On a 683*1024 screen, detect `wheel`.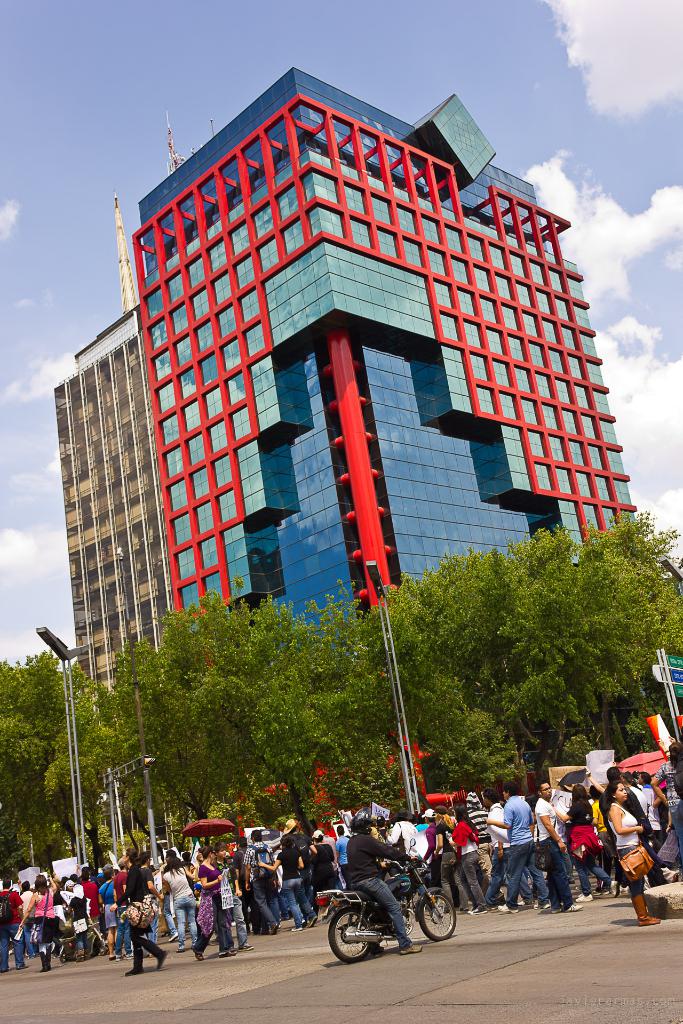
select_region(327, 901, 382, 964).
